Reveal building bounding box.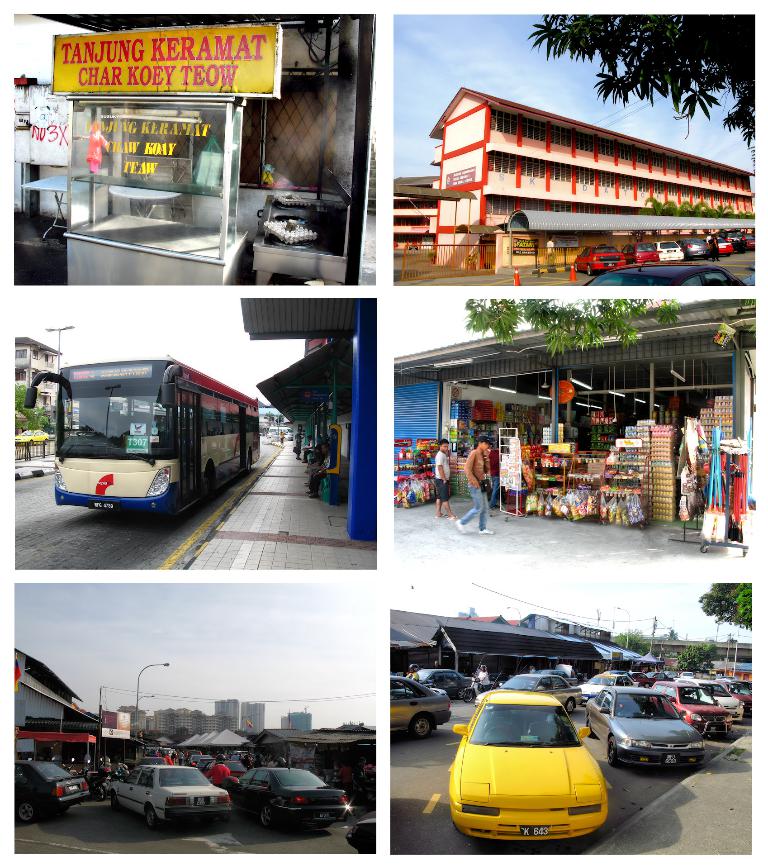
Revealed: [429, 87, 754, 269].
